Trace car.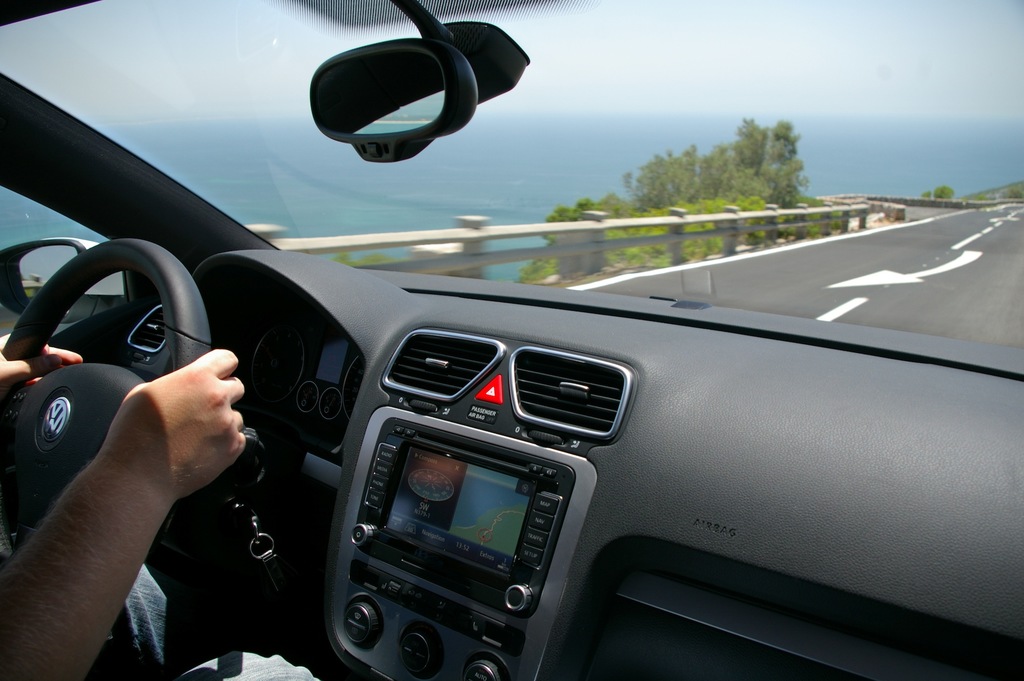
Traced to [0,0,1023,680].
